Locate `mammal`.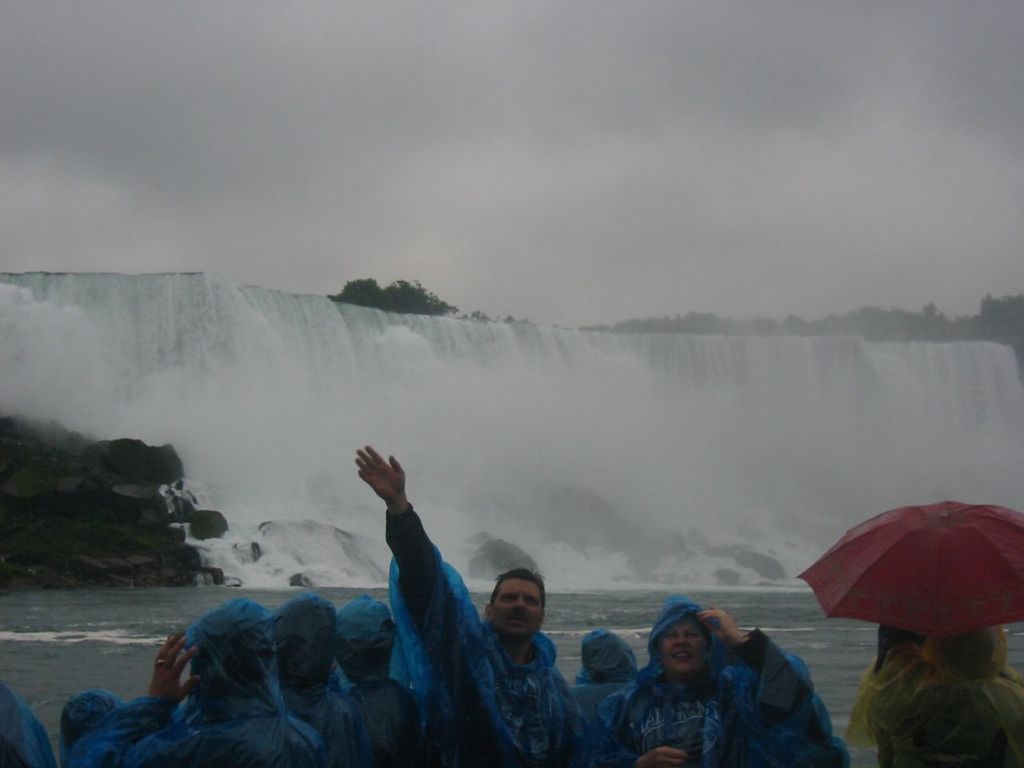
Bounding box: [596, 610, 829, 753].
